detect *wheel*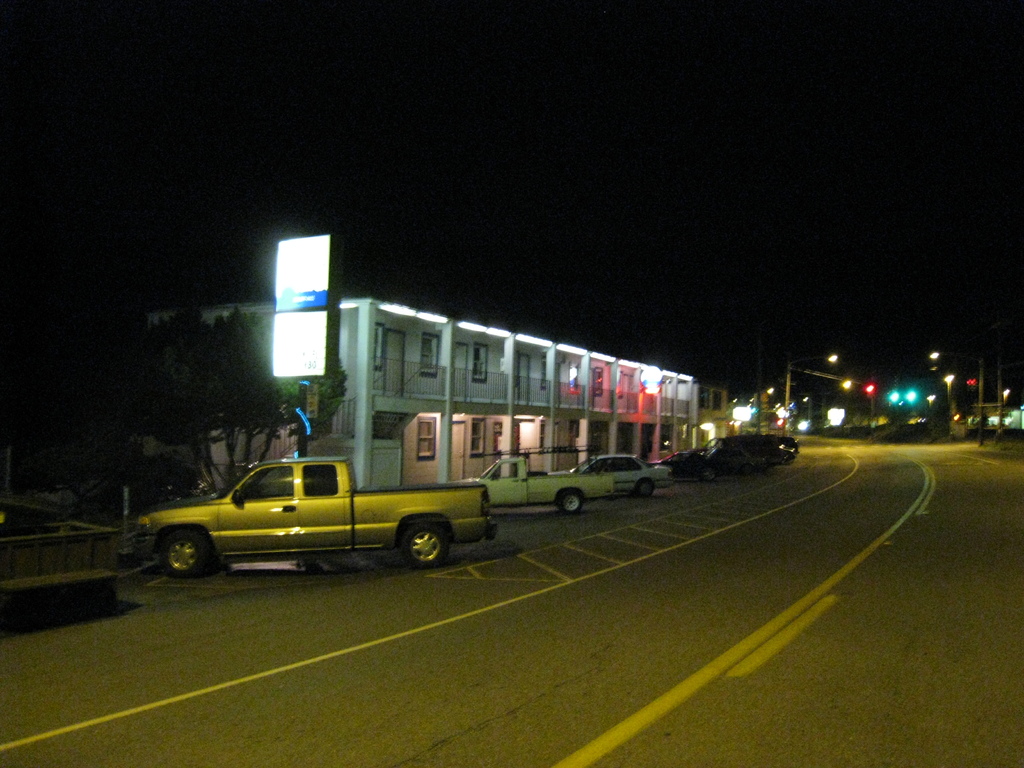
detection(159, 531, 221, 582)
